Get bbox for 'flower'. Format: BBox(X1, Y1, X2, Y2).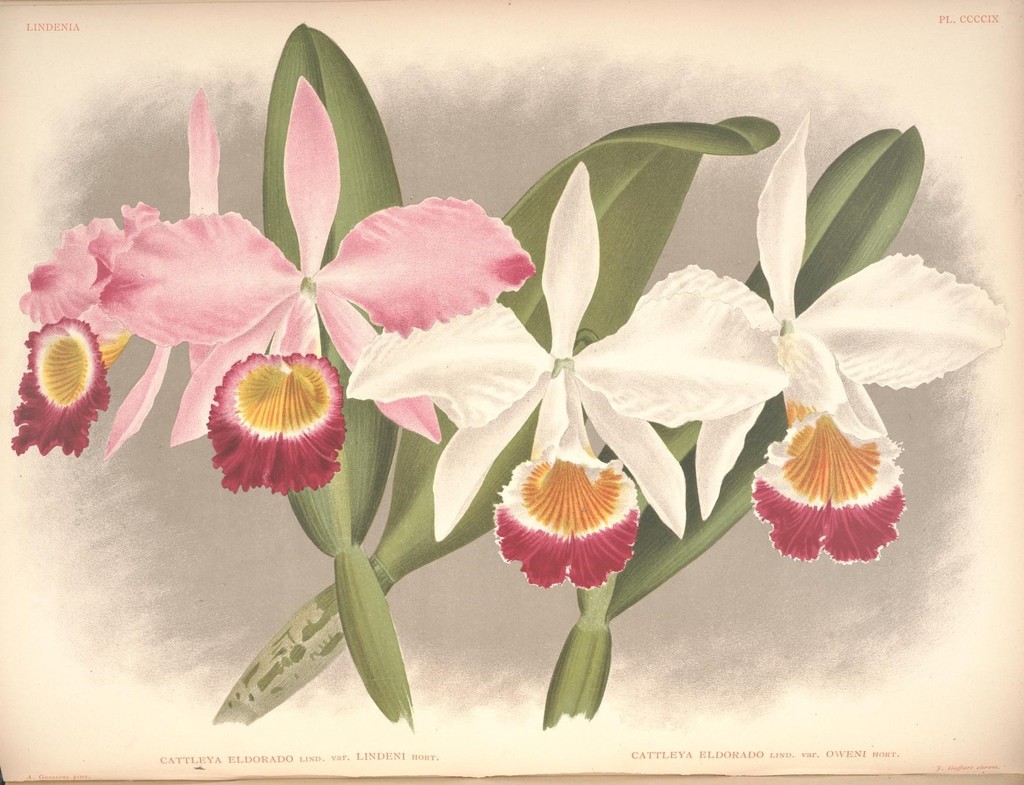
BBox(99, 76, 539, 496).
